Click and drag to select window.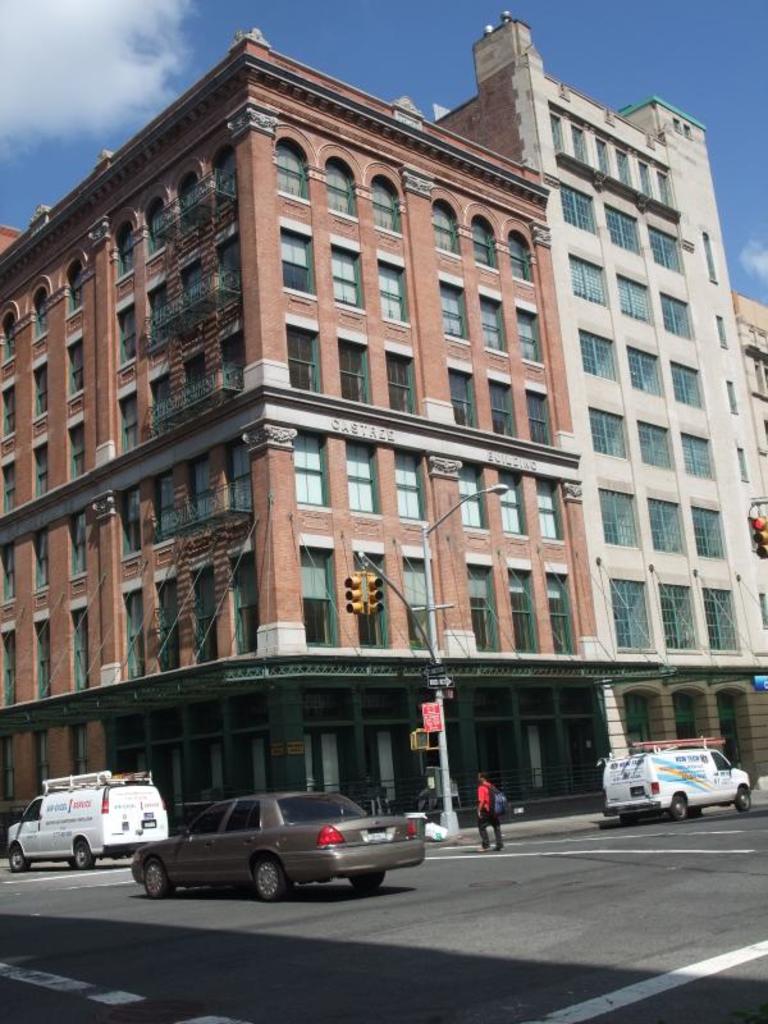
Selection: Rect(31, 355, 49, 422).
